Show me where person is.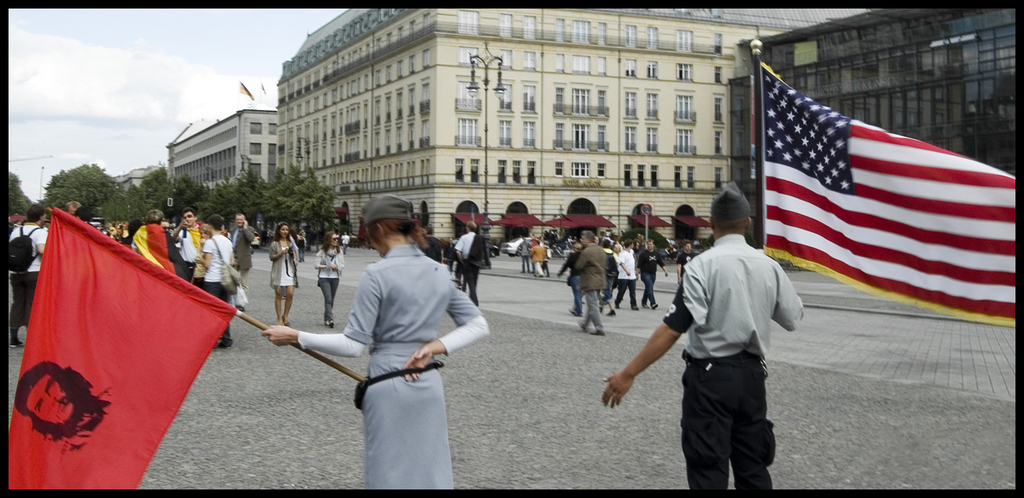
person is at <bbox>198, 216, 239, 350</bbox>.
